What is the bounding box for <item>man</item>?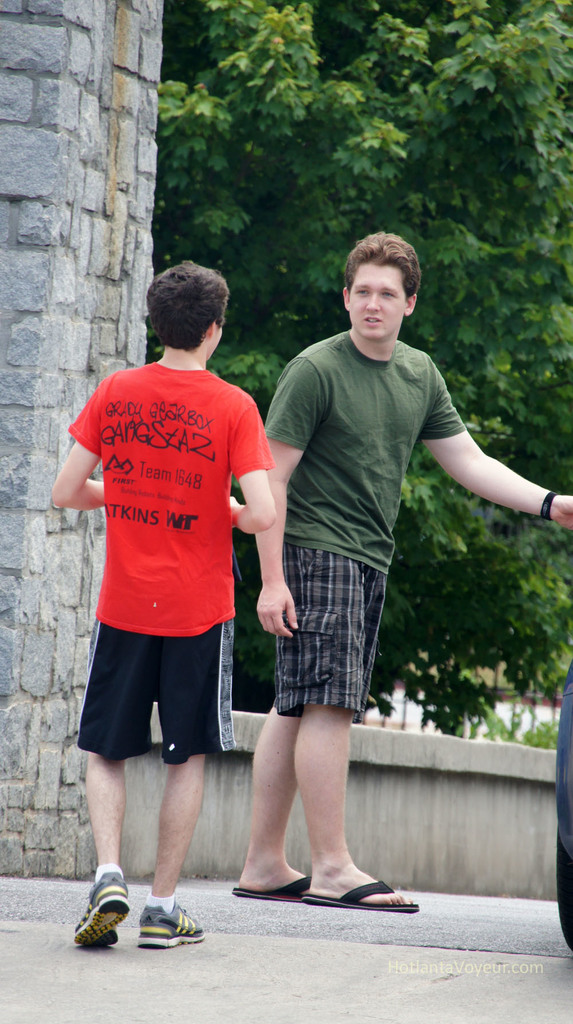
<box>224,230,572,913</box>.
